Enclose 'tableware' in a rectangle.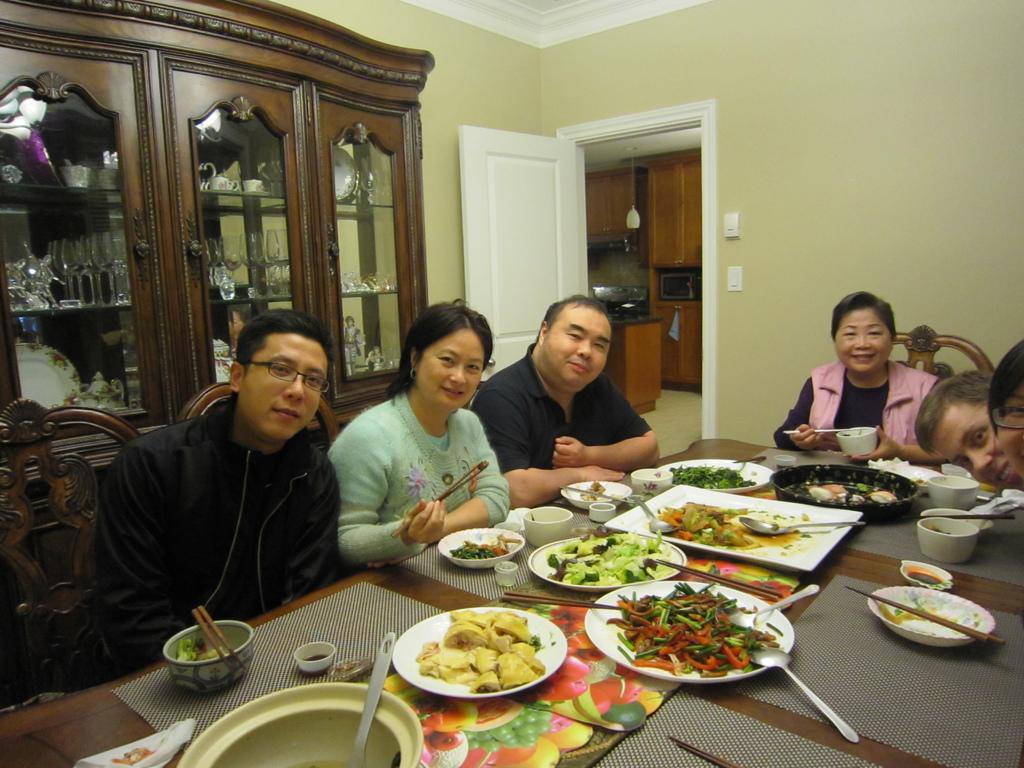
{"left": 524, "top": 506, "right": 573, "bottom": 547}.
